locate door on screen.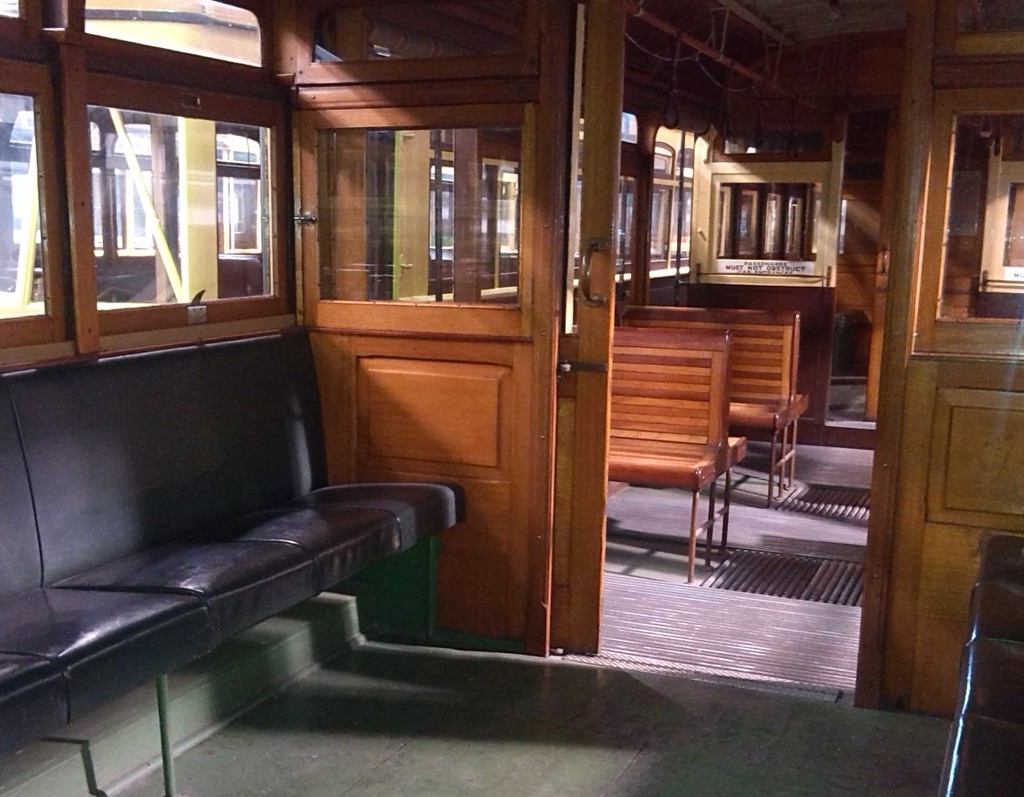
On screen at pyautogui.locateOnScreen(556, 4, 621, 649).
